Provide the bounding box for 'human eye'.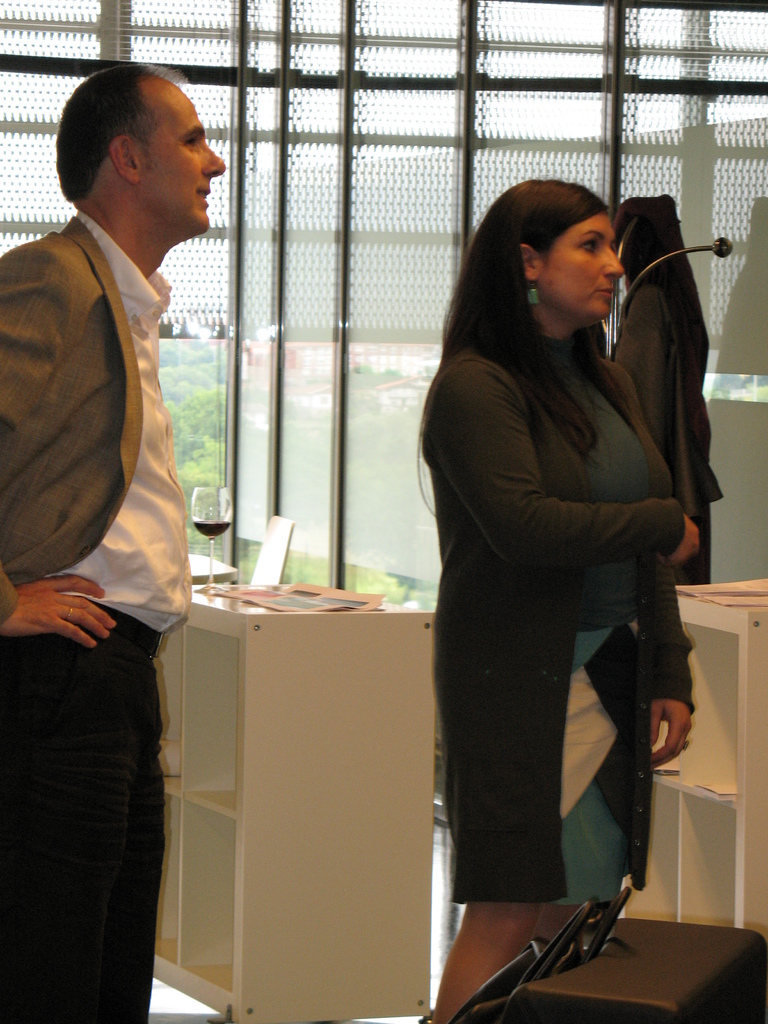
579,239,610,257.
